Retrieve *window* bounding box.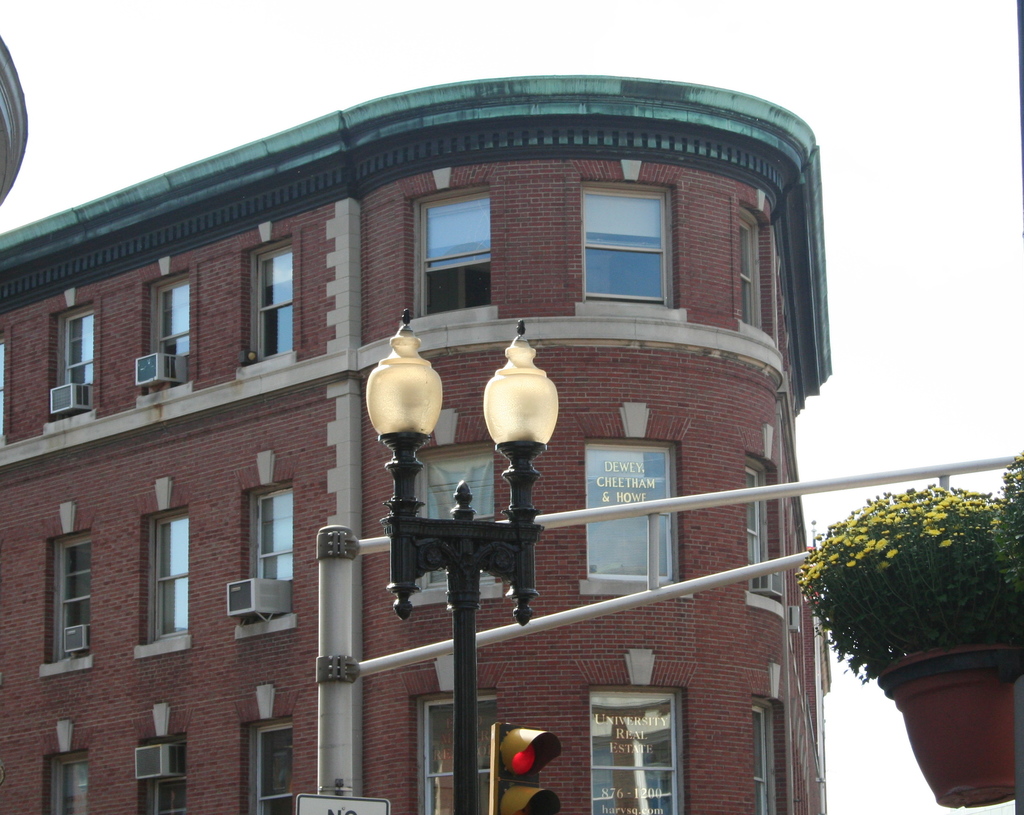
Bounding box: rect(248, 248, 295, 356).
